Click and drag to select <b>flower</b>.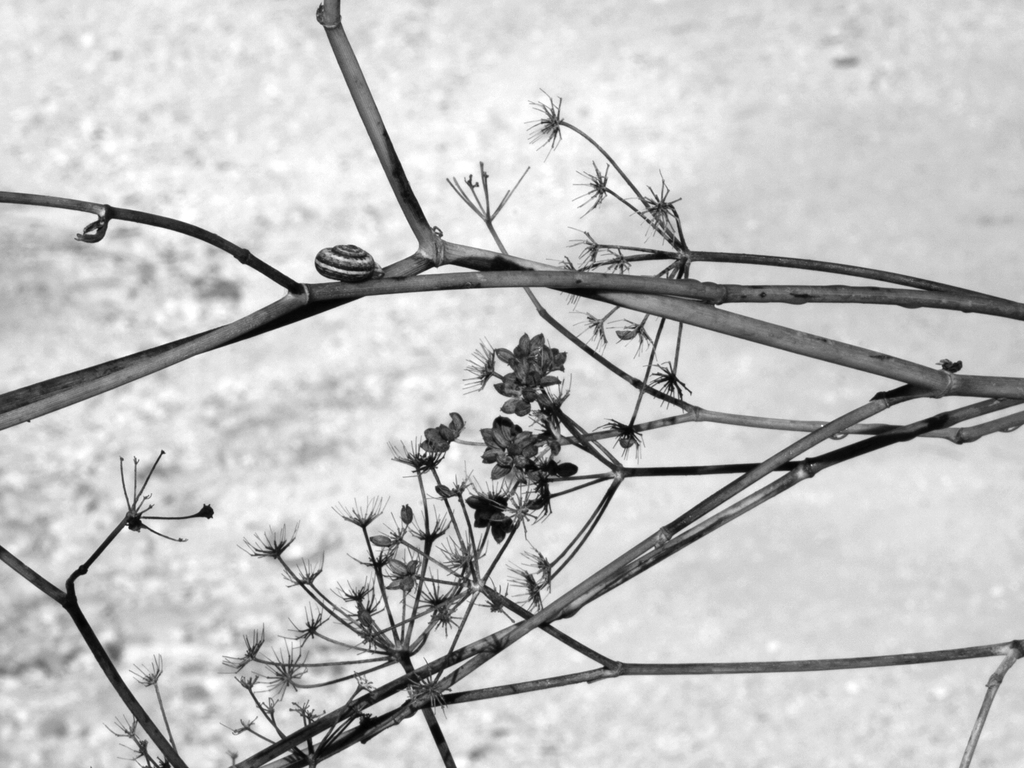
Selection: Rect(403, 659, 460, 720).
